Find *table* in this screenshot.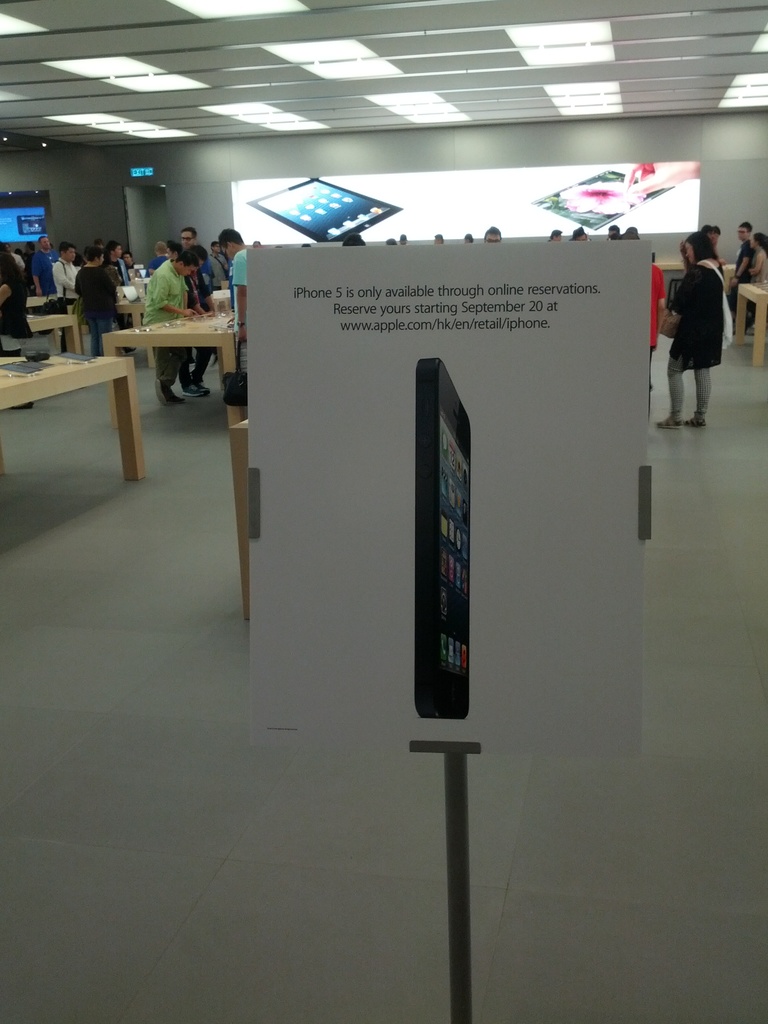
The bounding box for *table* is bbox=(117, 281, 150, 332).
